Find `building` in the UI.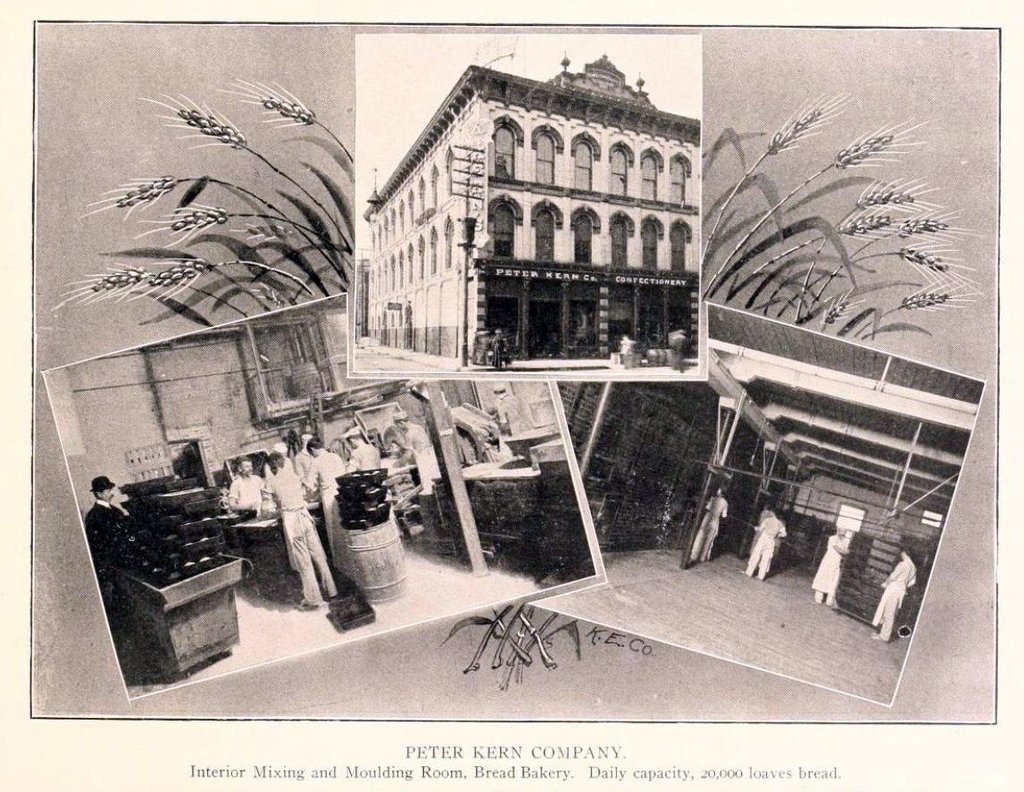
UI element at [347,48,702,366].
